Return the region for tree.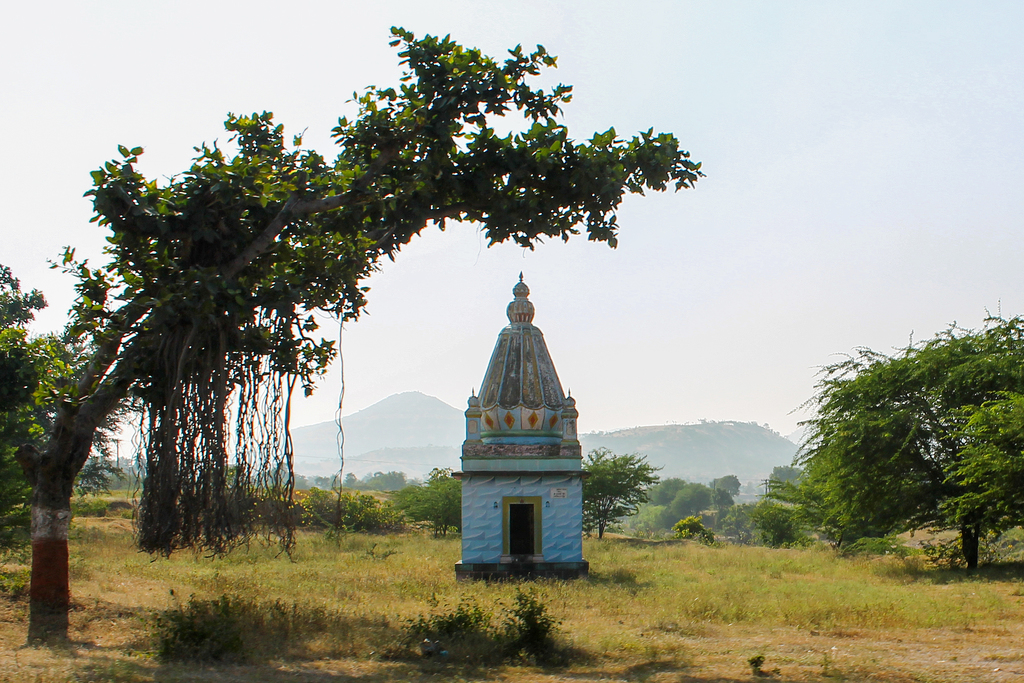
11 22 706 641.
